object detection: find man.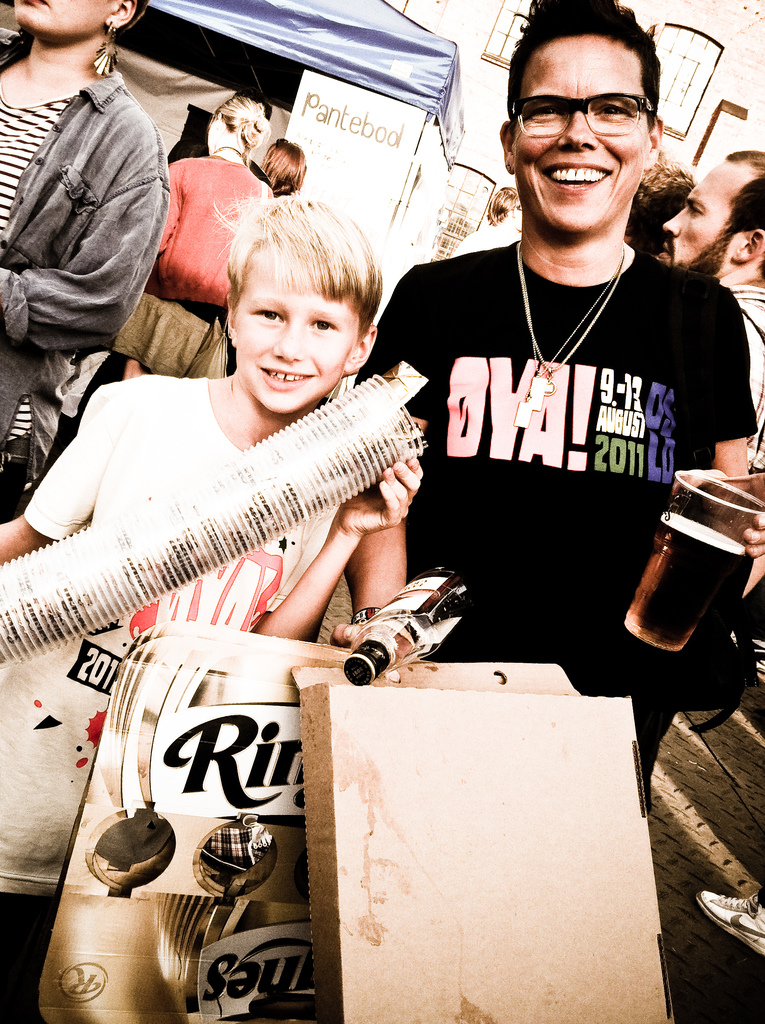
pyautogui.locateOnScreen(643, 151, 764, 508).
